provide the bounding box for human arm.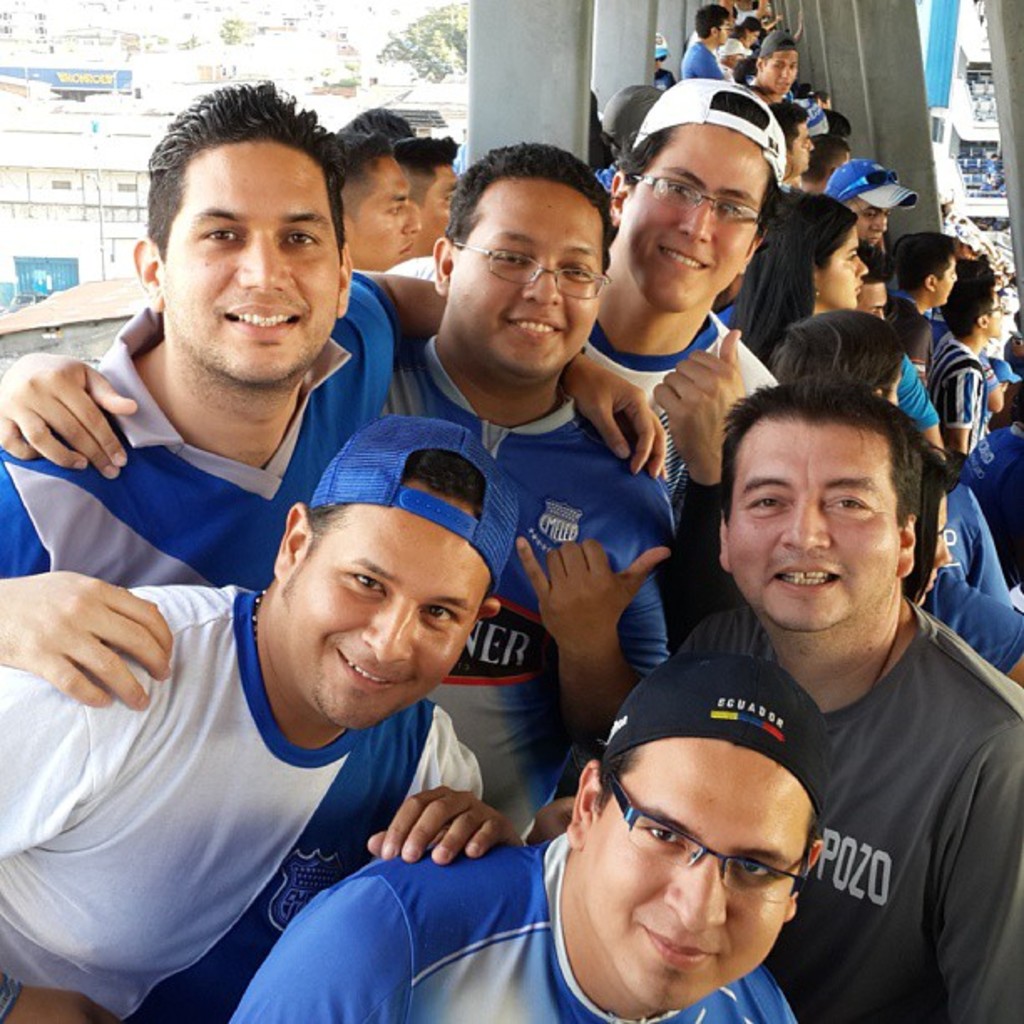
<region>900, 355, 954, 569</region>.
